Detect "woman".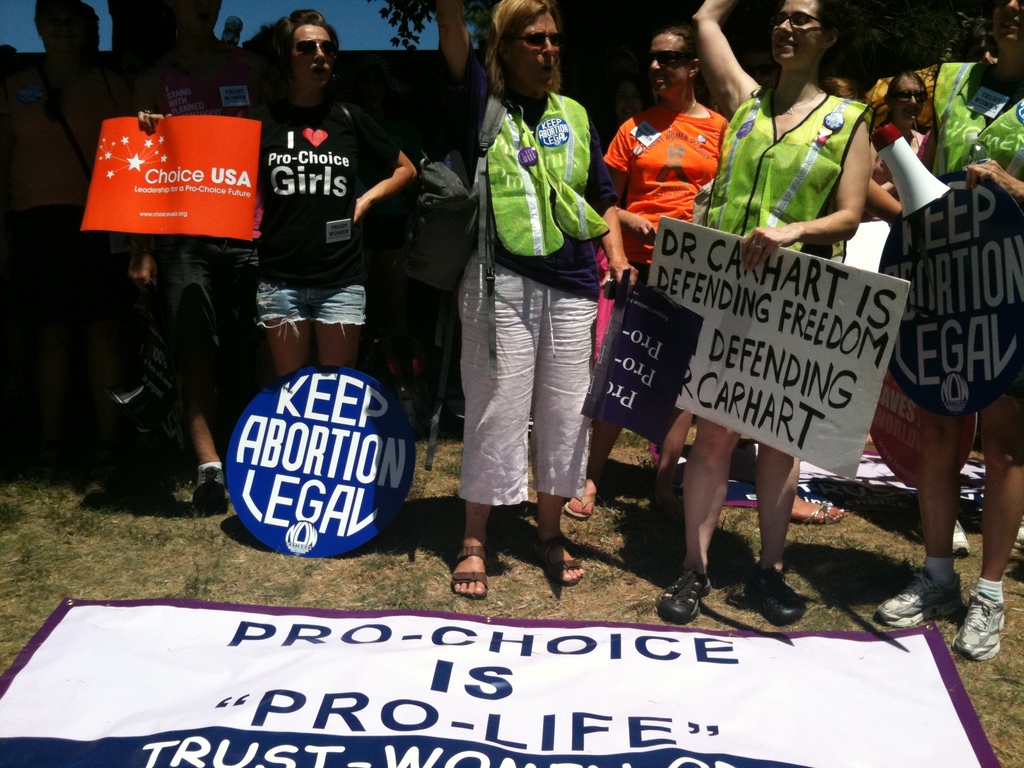
Detected at [x1=869, y1=0, x2=1023, y2=662].
